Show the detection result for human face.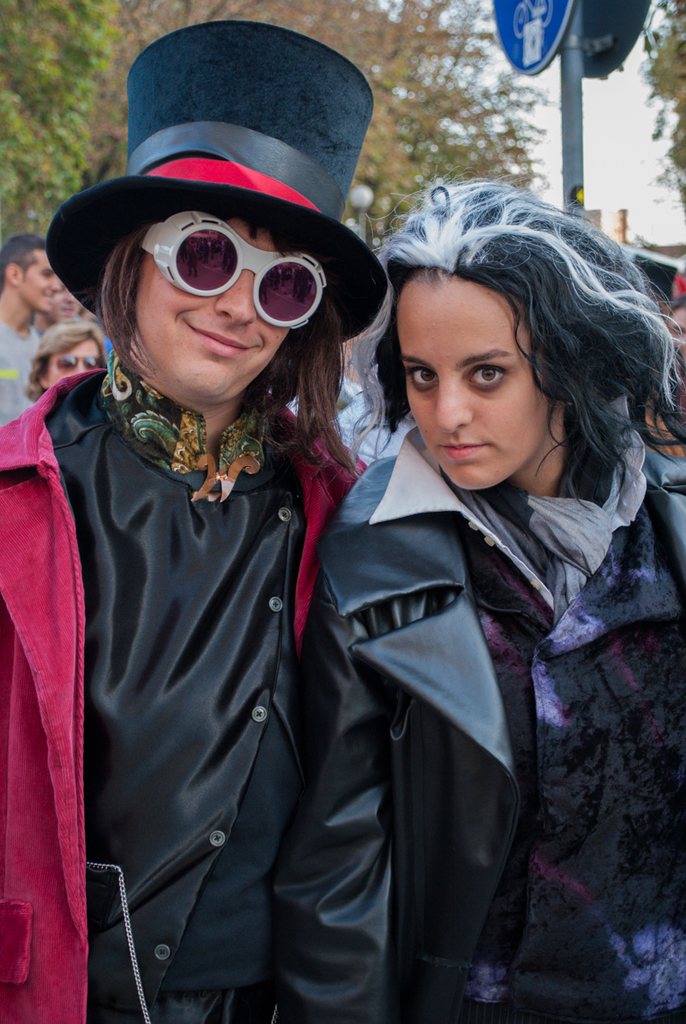
23 250 60 312.
